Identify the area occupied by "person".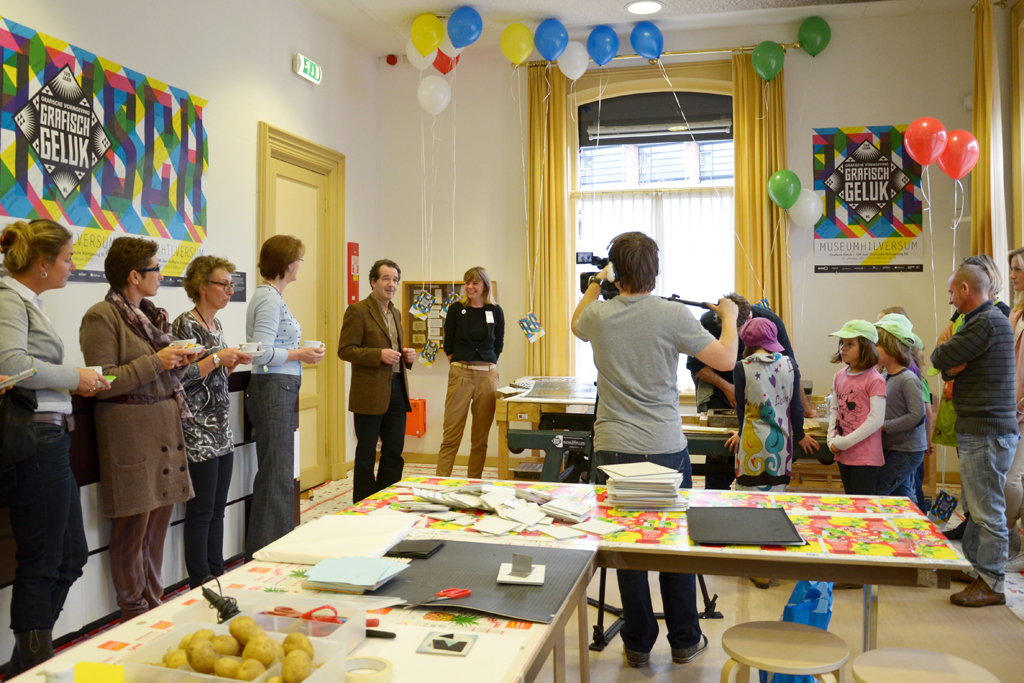
Area: [879,306,925,507].
